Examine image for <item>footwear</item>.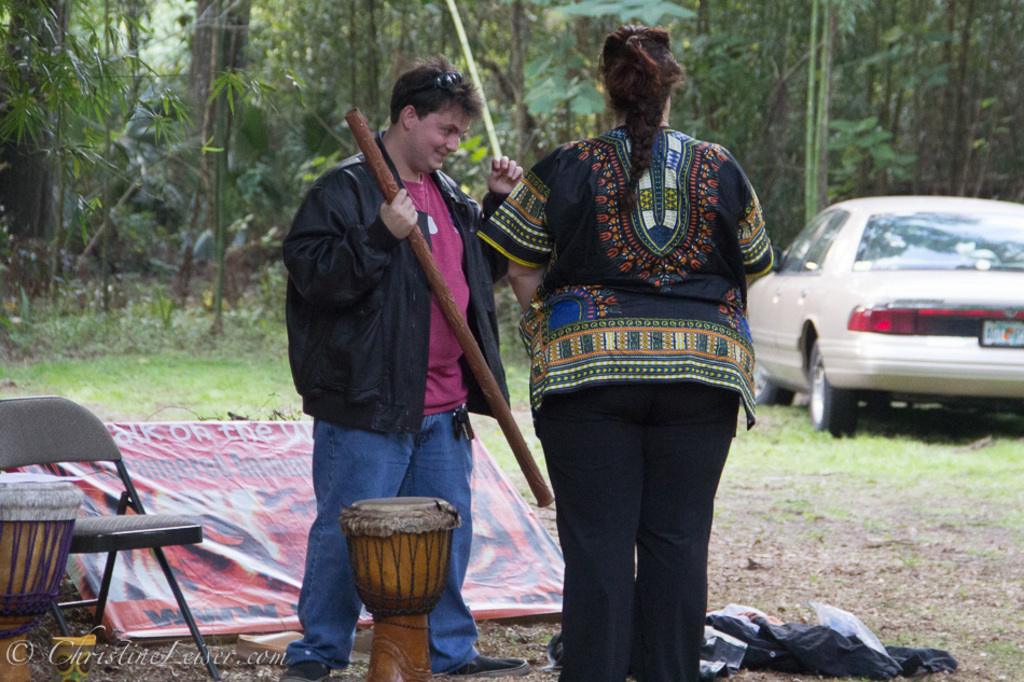
Examination result: x1=447, y1=650, x2=531, y2=678.
